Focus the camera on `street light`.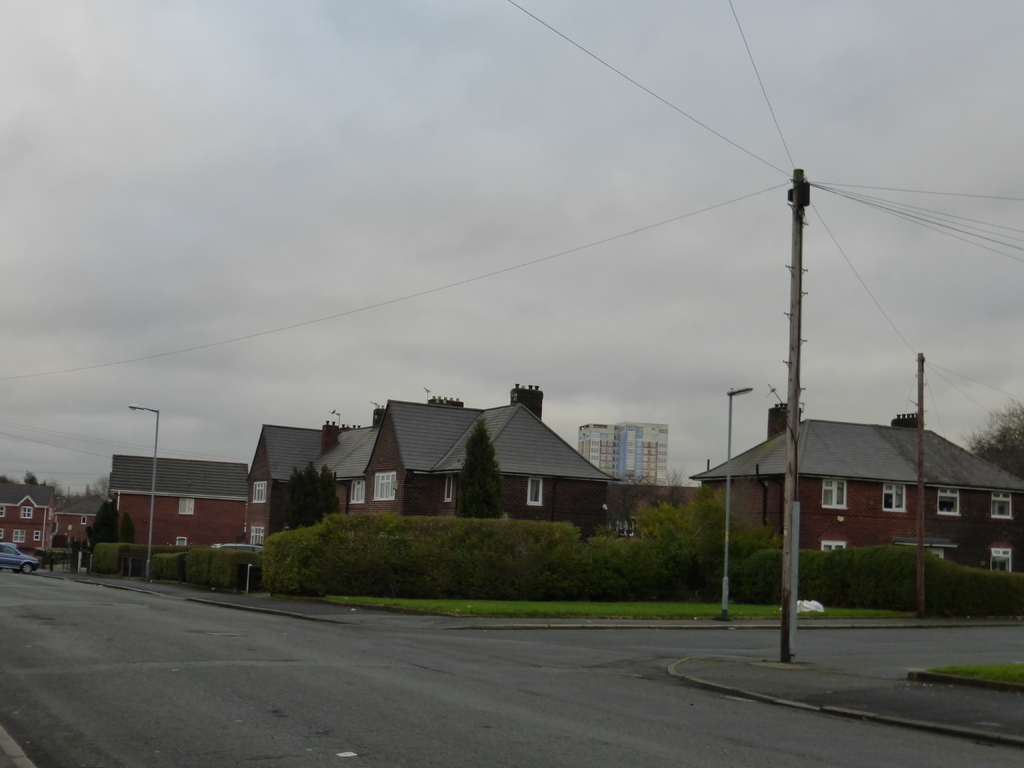
Focus region: left=721, top=385, right=756, bottom=623.
